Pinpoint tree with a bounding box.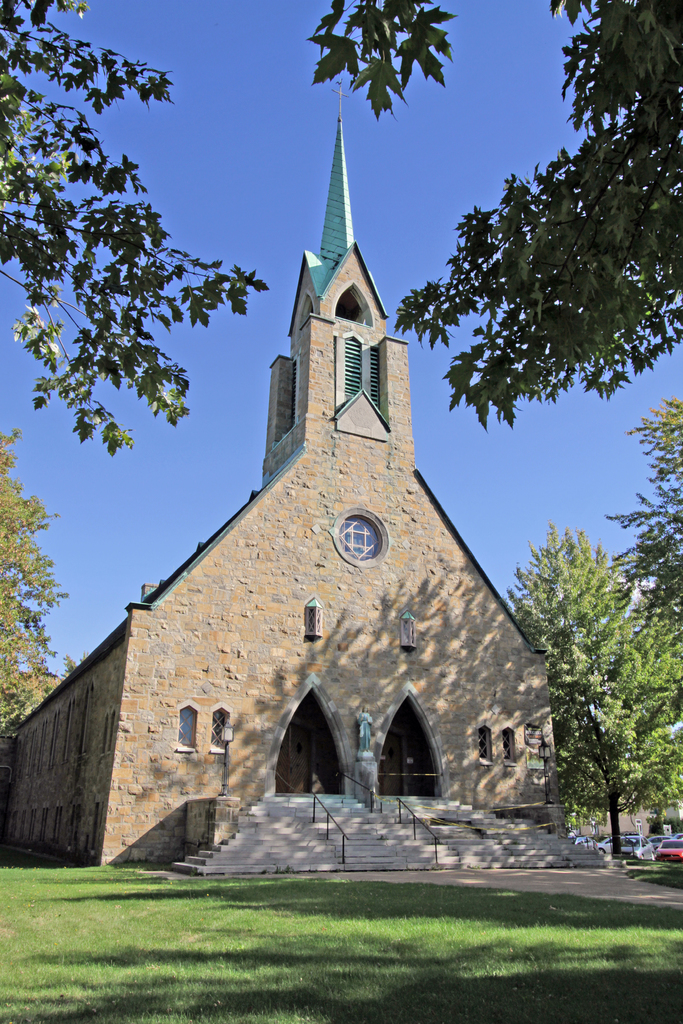
Rect(308, 0, 682, 436).
